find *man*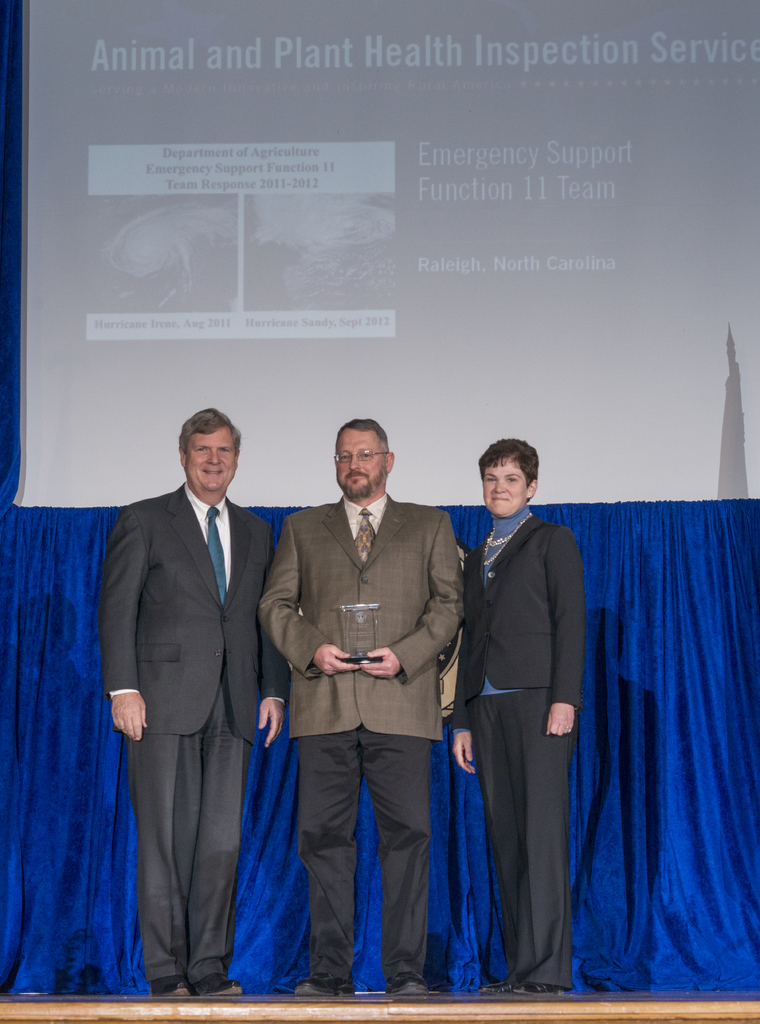
(99, 410, 288, 998)
